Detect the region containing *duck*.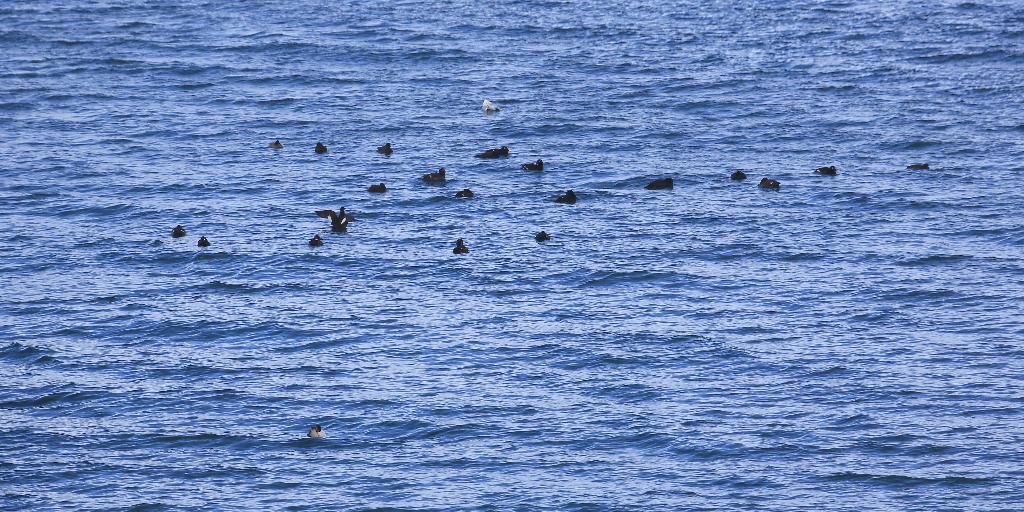
481:99:499:115.
